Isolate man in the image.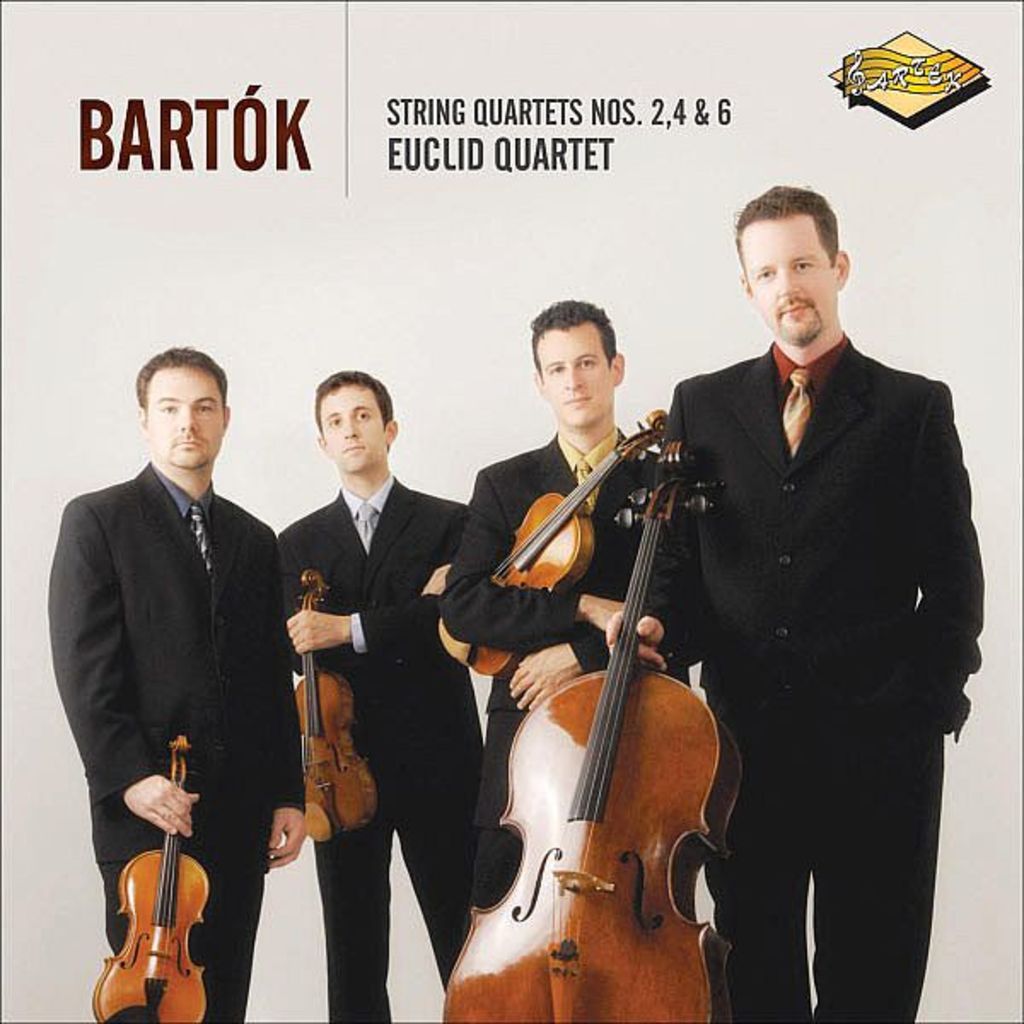
Isolated region: (43,300,316,1023).
